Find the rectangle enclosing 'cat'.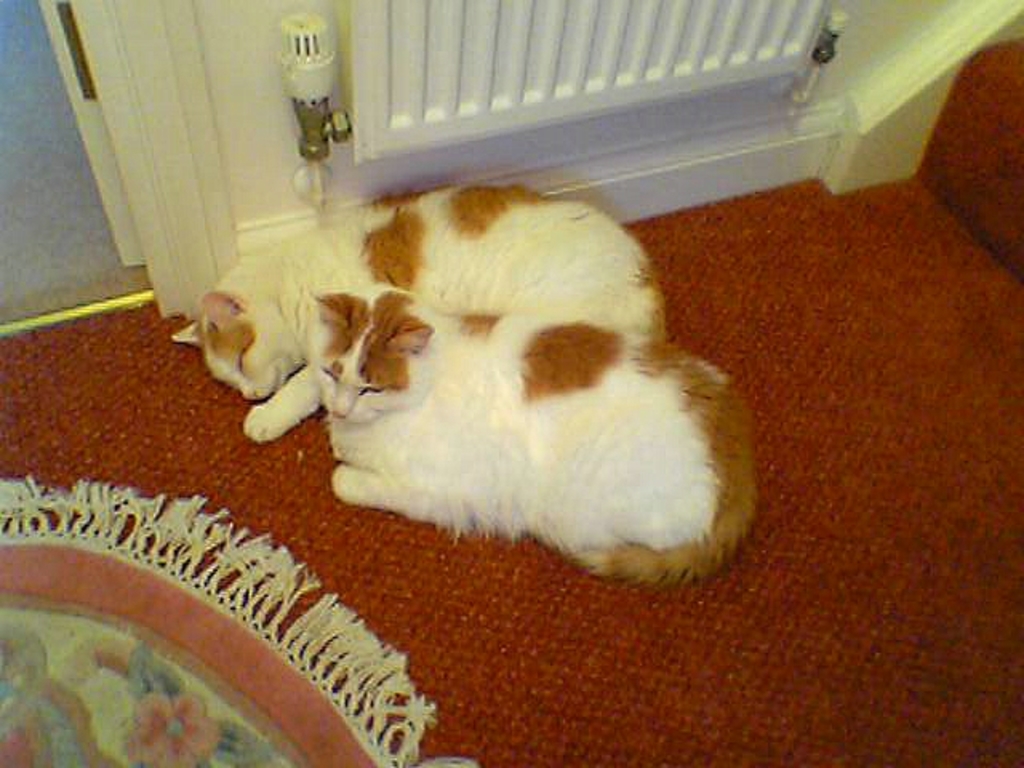
170:178:670:450.
